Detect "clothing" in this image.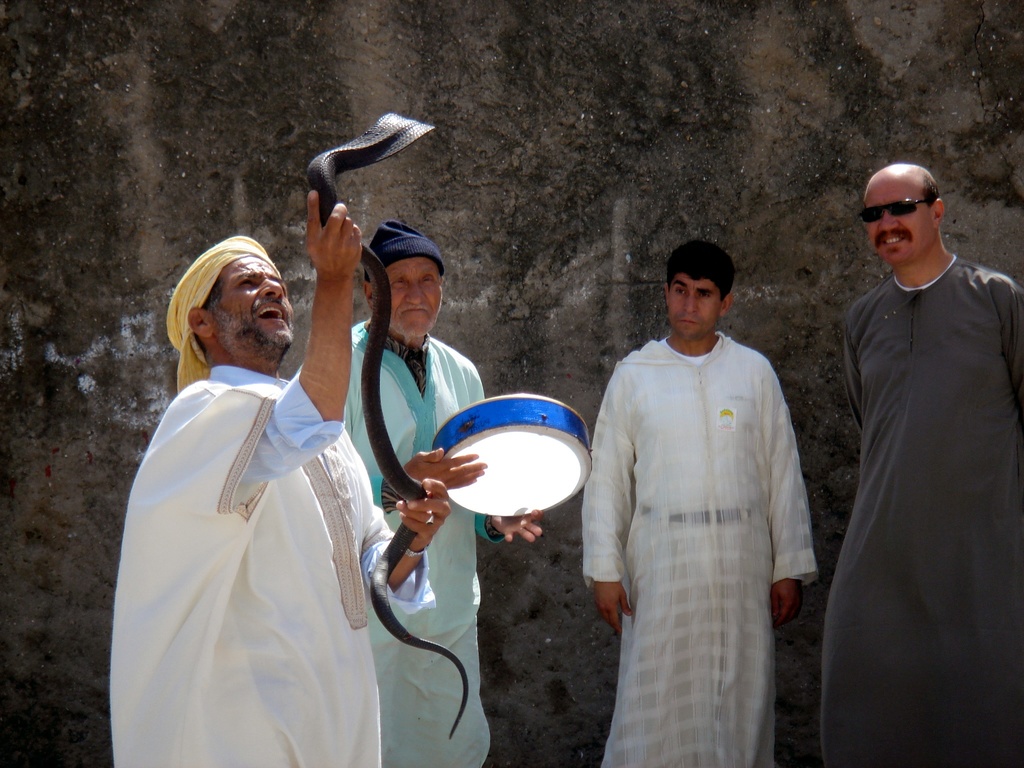
Detection: [292,323,507,767].
